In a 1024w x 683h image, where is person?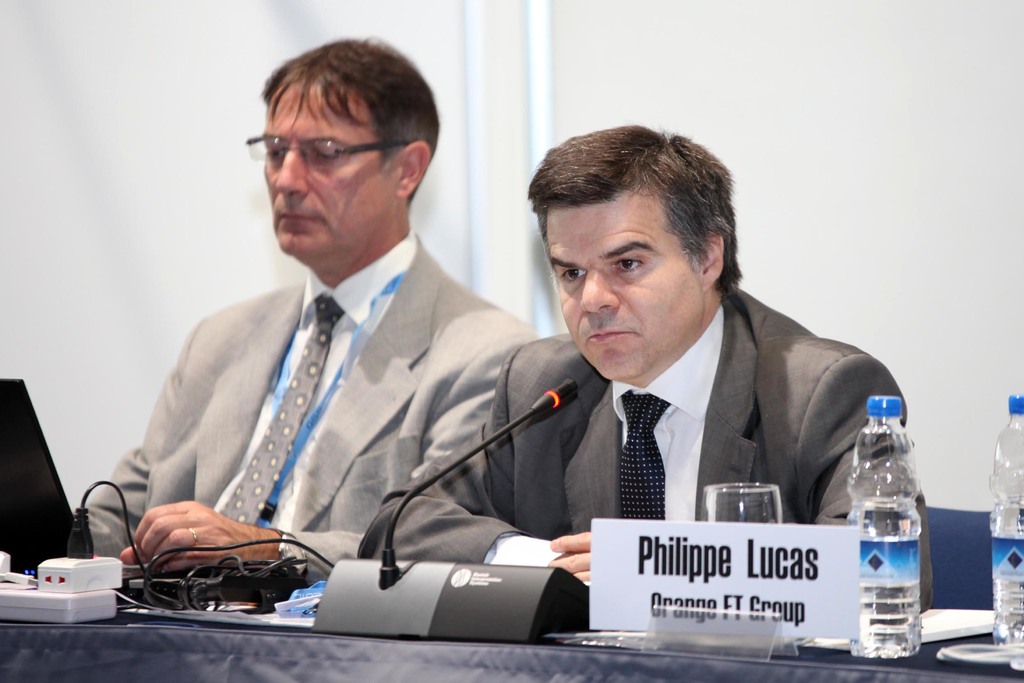
rect(373, 113, 929, 620).
